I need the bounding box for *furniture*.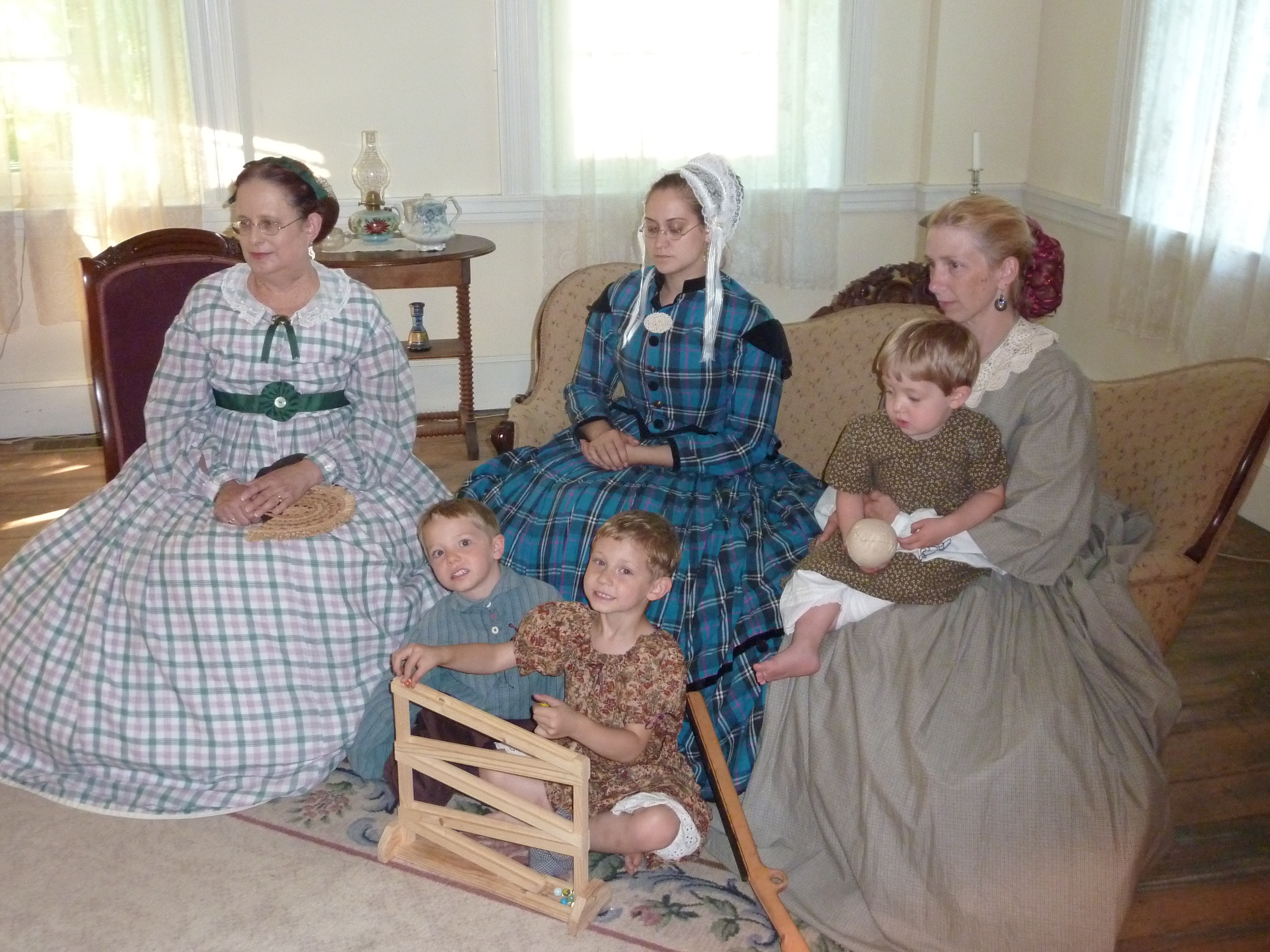
Here it is: detection(28, 78, 84, 168).
